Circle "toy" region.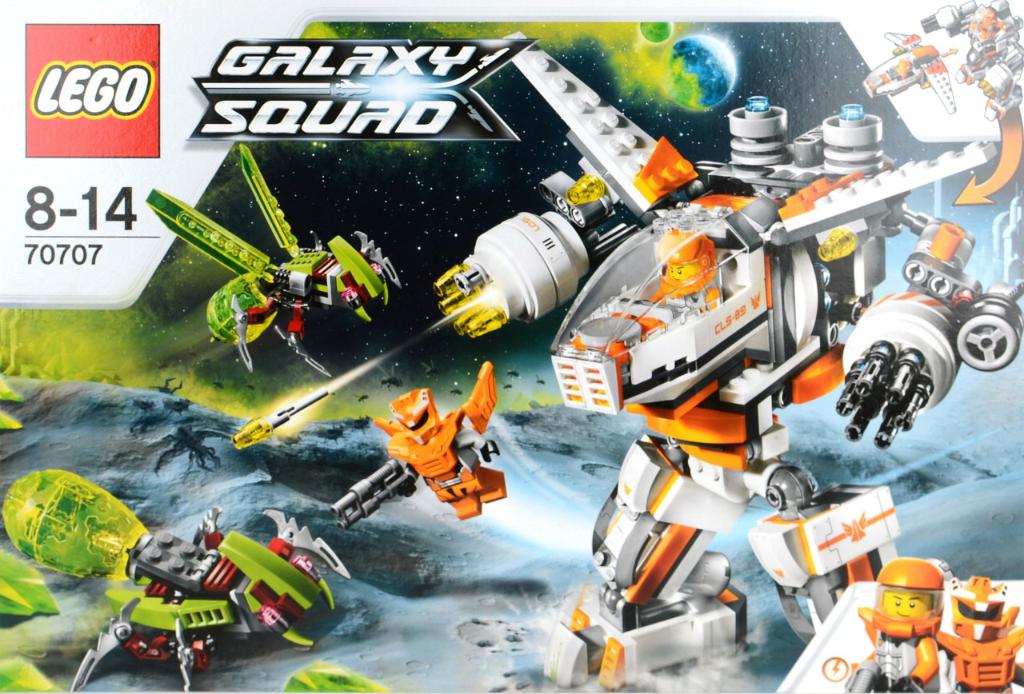
Region: [139, 142, 402, 372].
